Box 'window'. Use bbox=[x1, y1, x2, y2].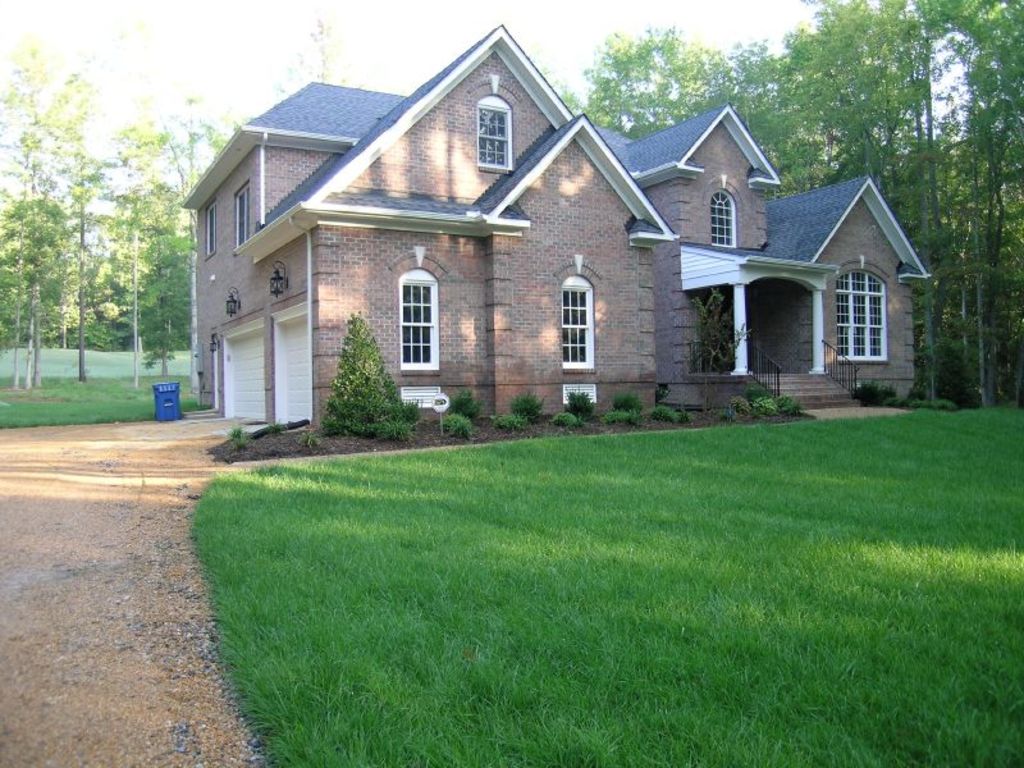
bbox=[398, 275, 438, 372].
